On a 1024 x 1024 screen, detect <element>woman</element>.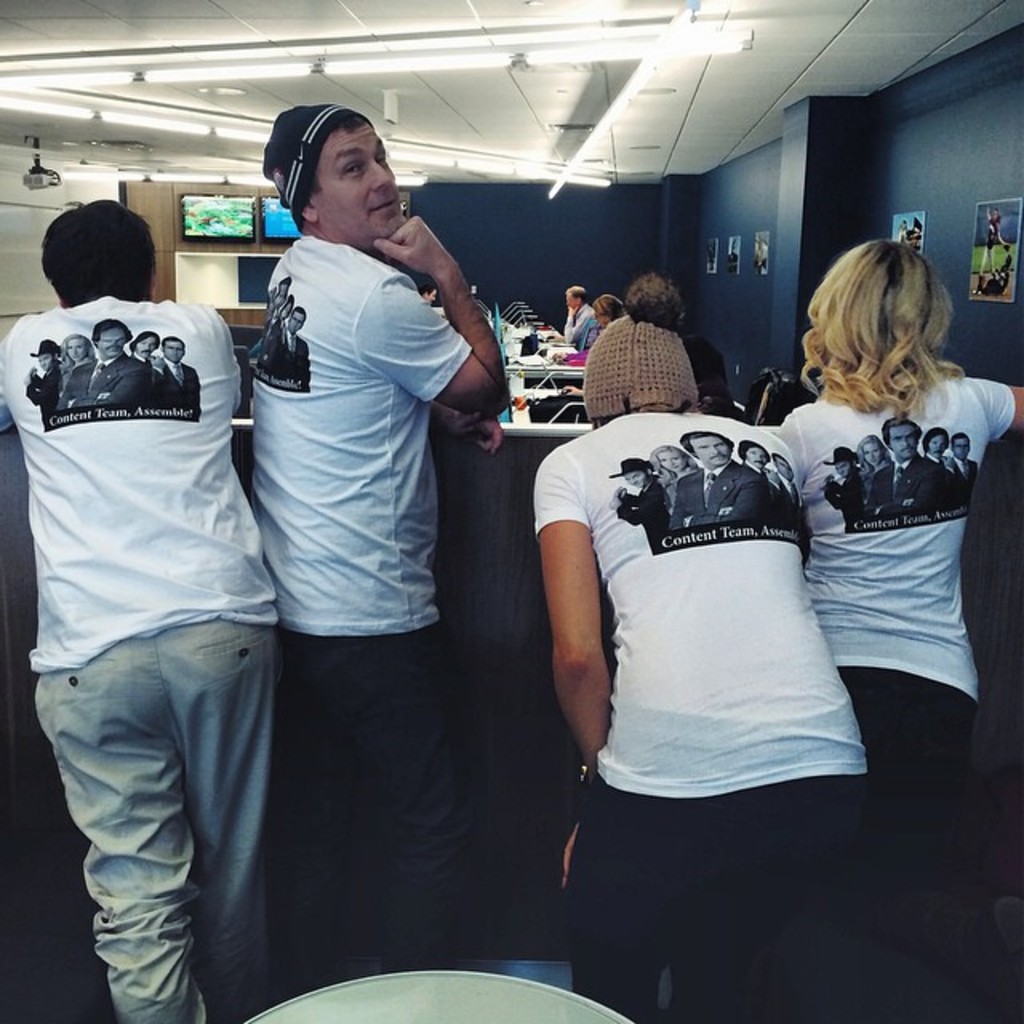
left=854, top=434, right=894, bottom=520.
